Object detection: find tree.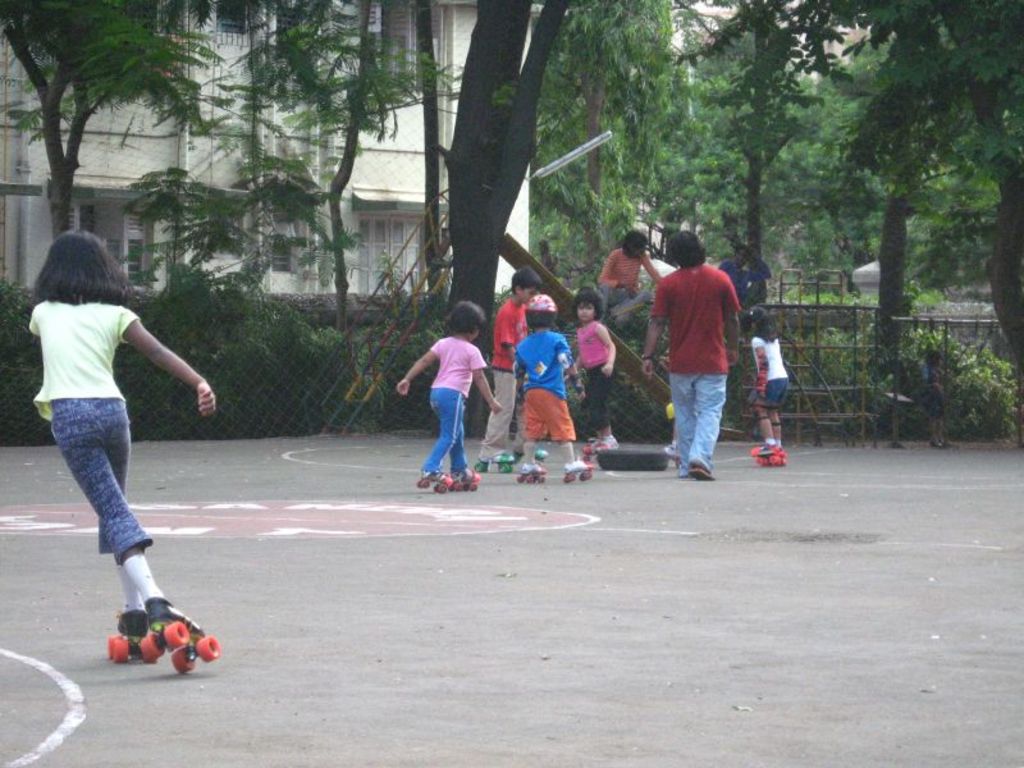
bbox(12, 56, 218, 239).
